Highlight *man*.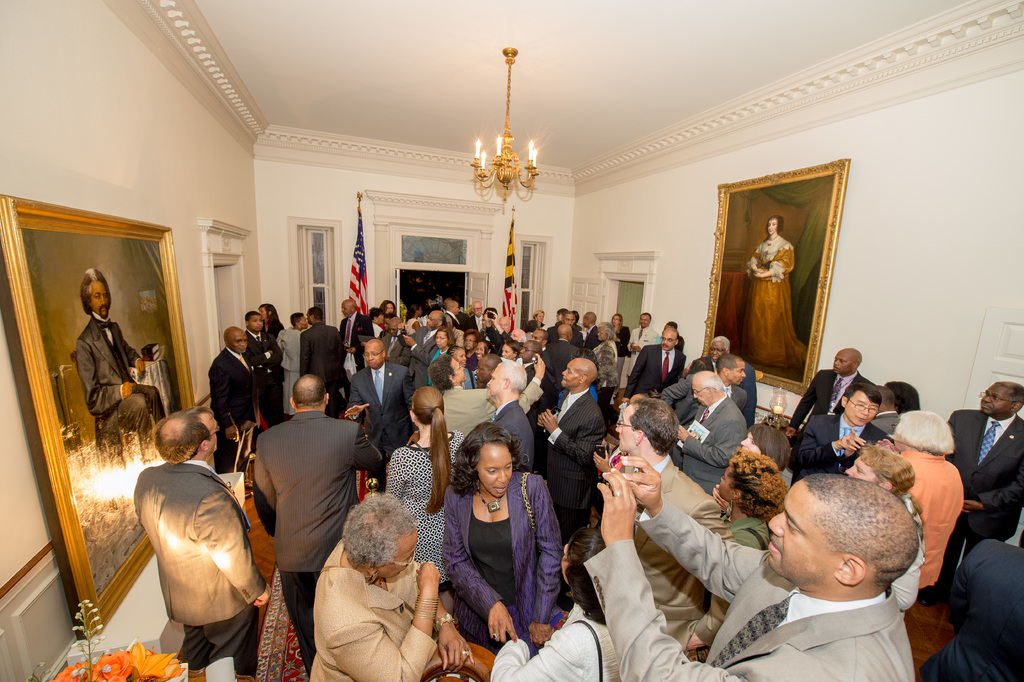
Highlighted region: select_region(241, 365, 367, 623).
